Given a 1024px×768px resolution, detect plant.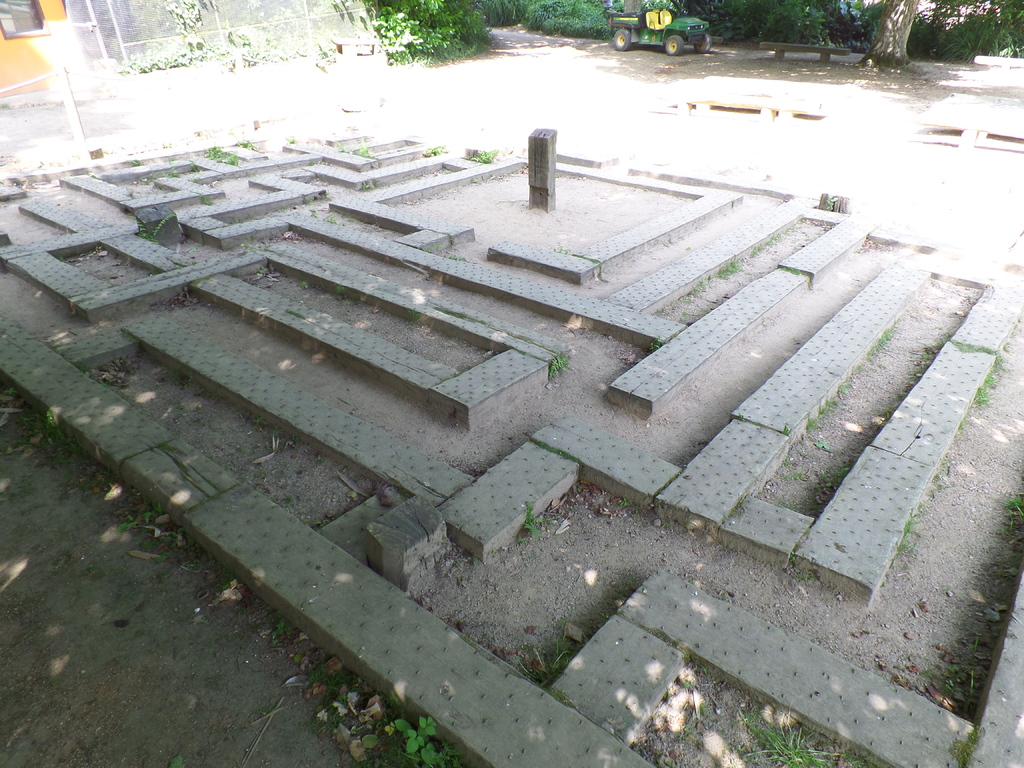
rect(998, 494, 1023, 577).
